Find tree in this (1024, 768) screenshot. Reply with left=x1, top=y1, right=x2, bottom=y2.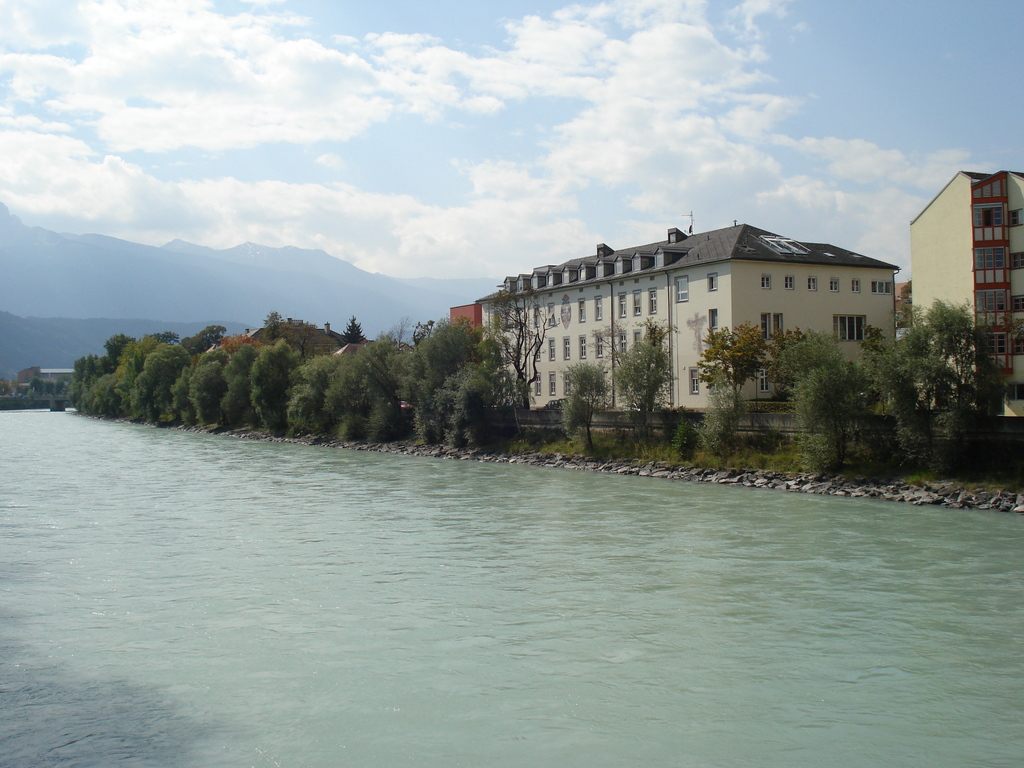
left=193, top=325, right=228, bottom=348.
